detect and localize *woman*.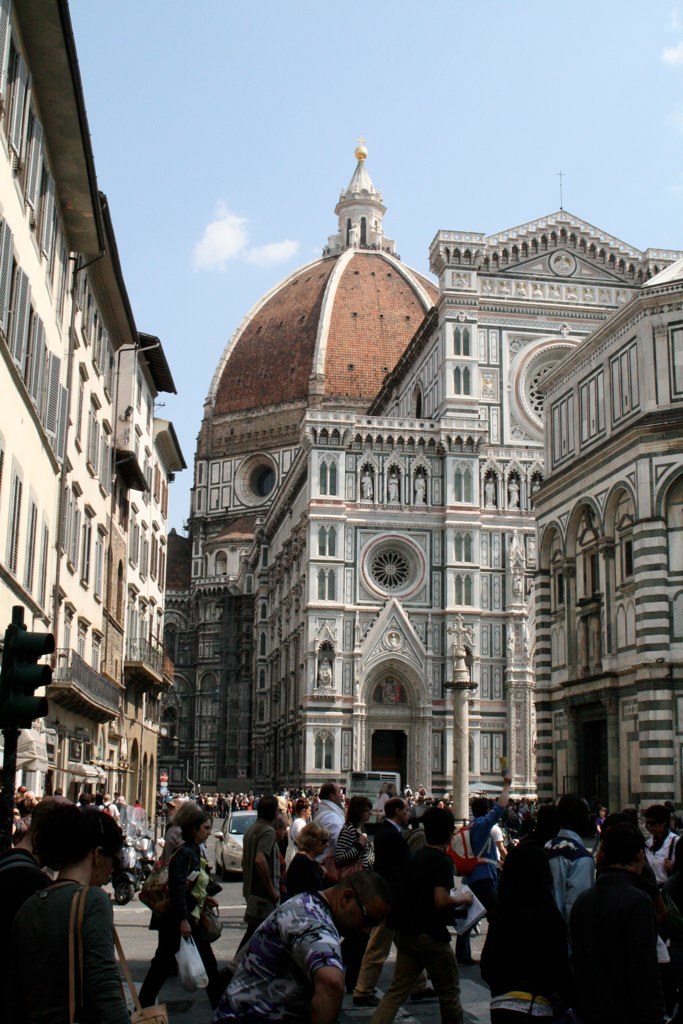
Localized at select_region(283, 824, 336, 902).
